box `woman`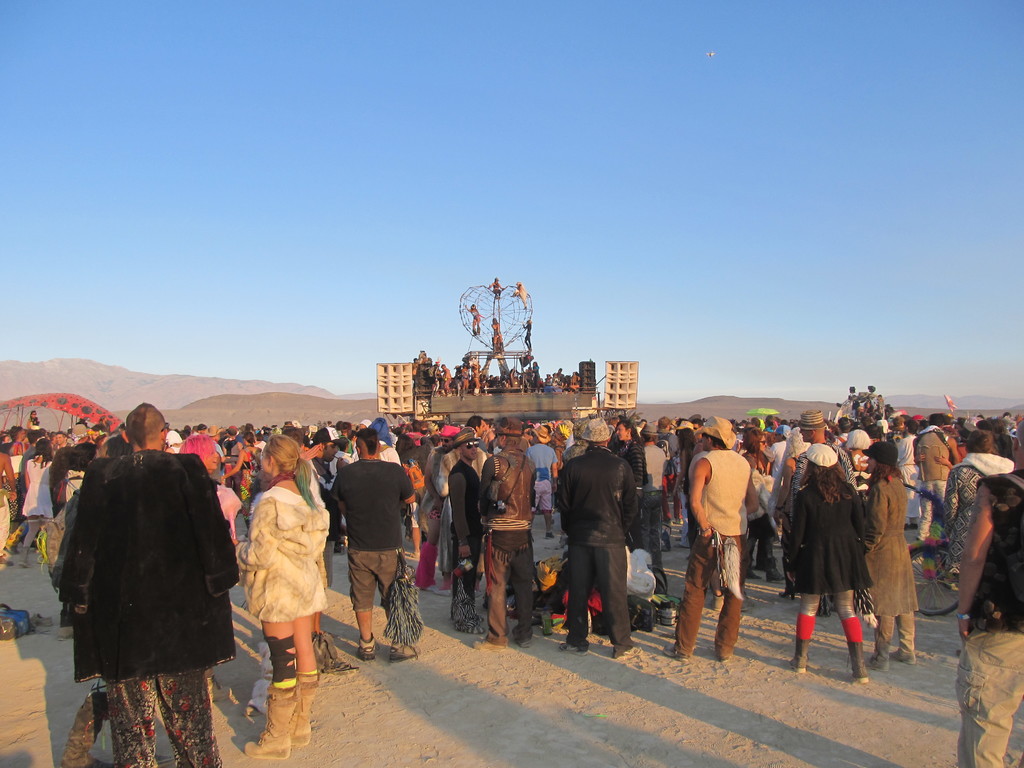
<bbox>244, 421, 256, 434</bbox>
